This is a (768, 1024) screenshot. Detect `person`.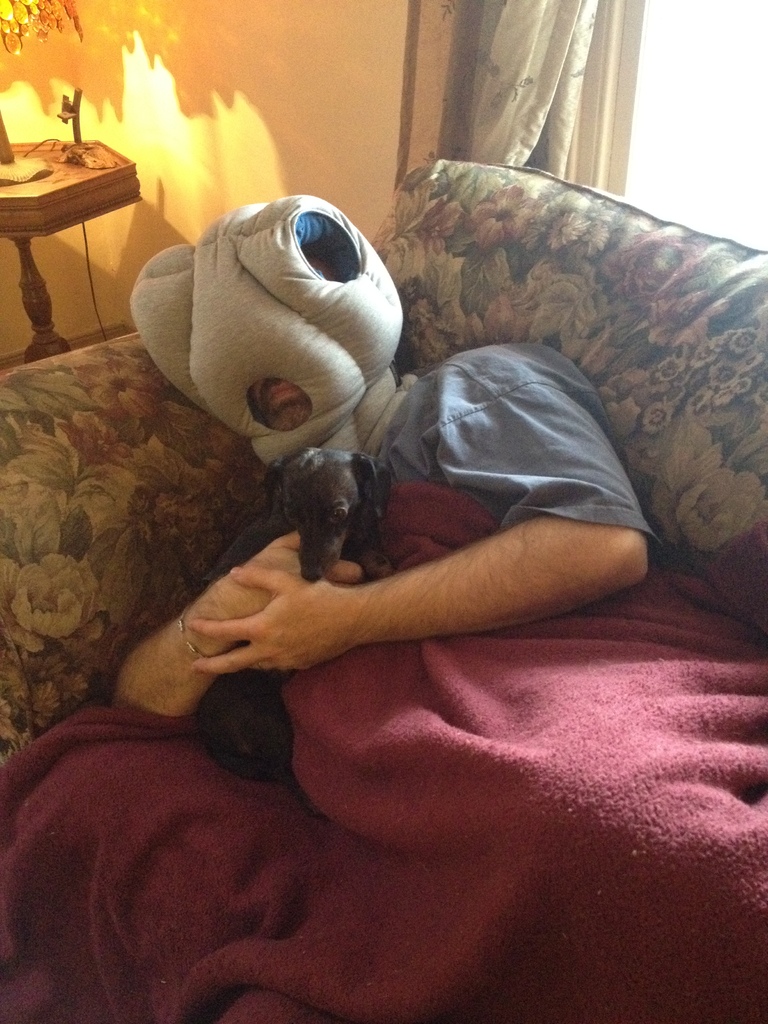
64 134 695 955.
